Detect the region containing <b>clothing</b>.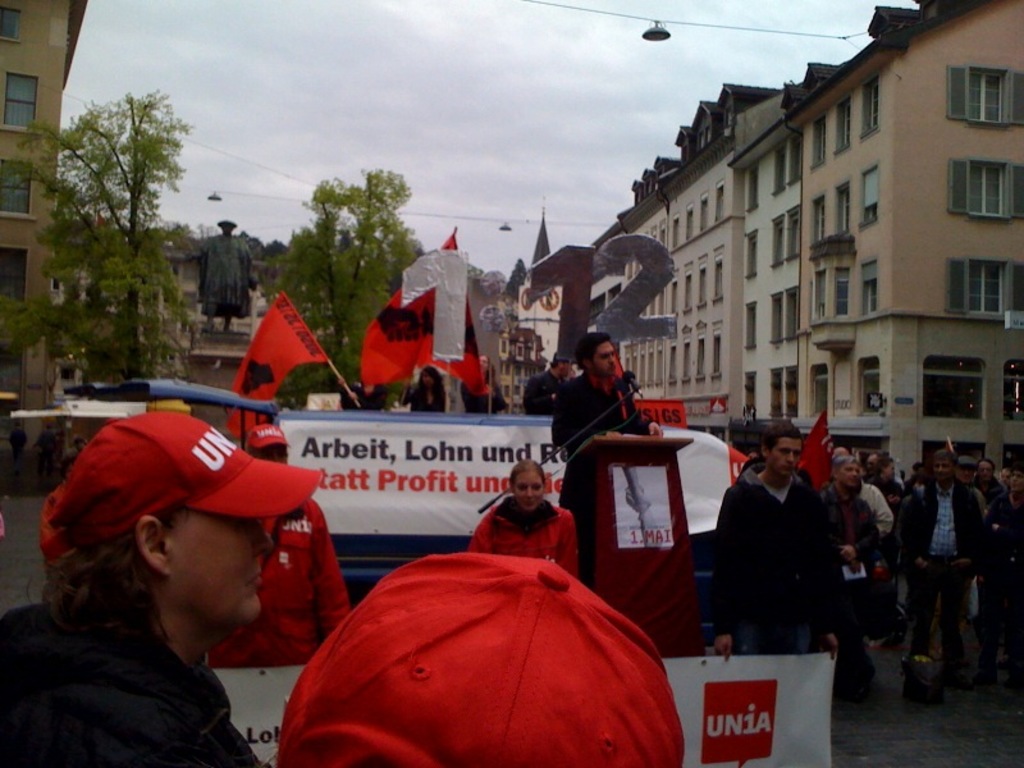
locate(216, 485, 362, 668).
